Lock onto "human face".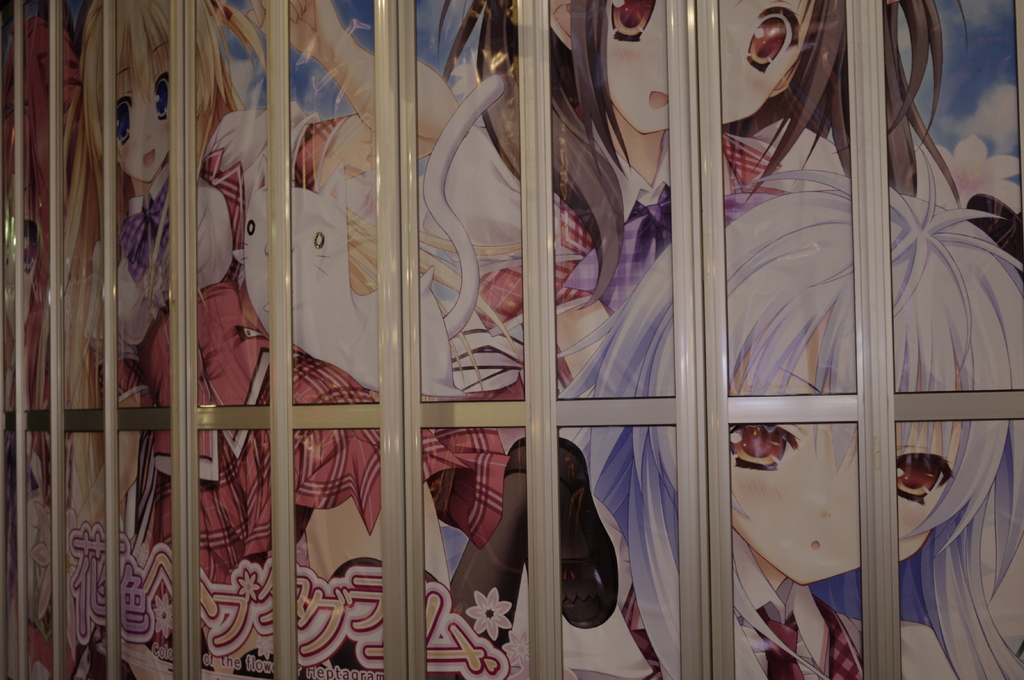
Locked: left=89, top=77, right=163, bottom=185.
